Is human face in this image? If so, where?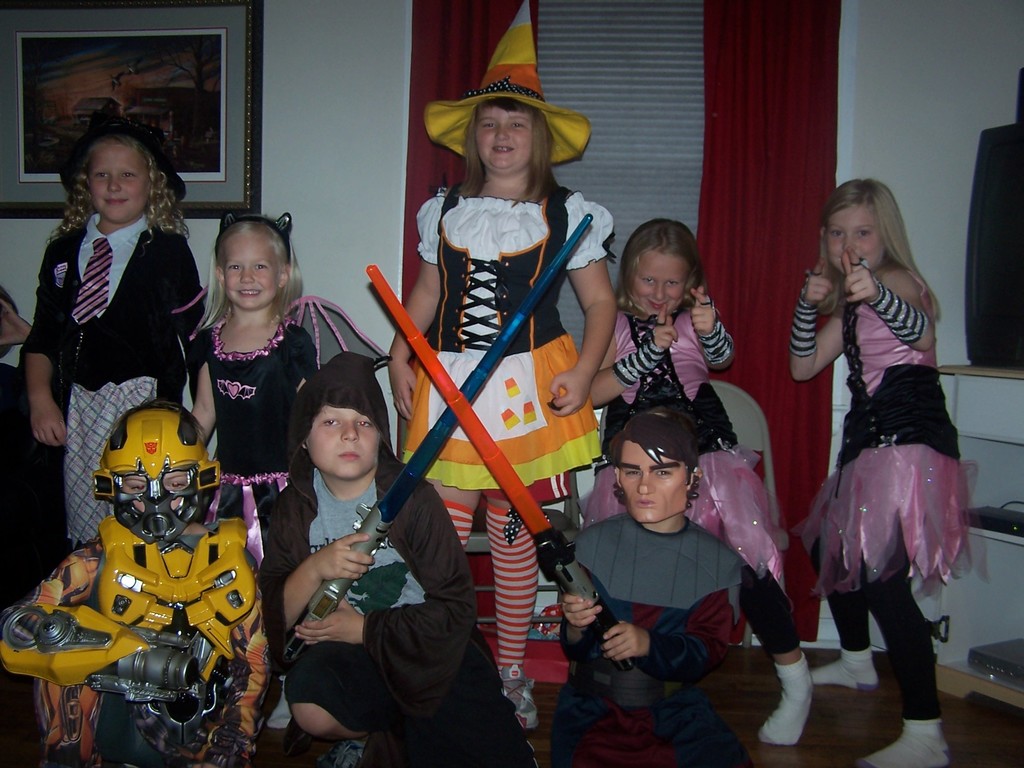
Yes, at left=621, top=438, right=684, bottom=522.
